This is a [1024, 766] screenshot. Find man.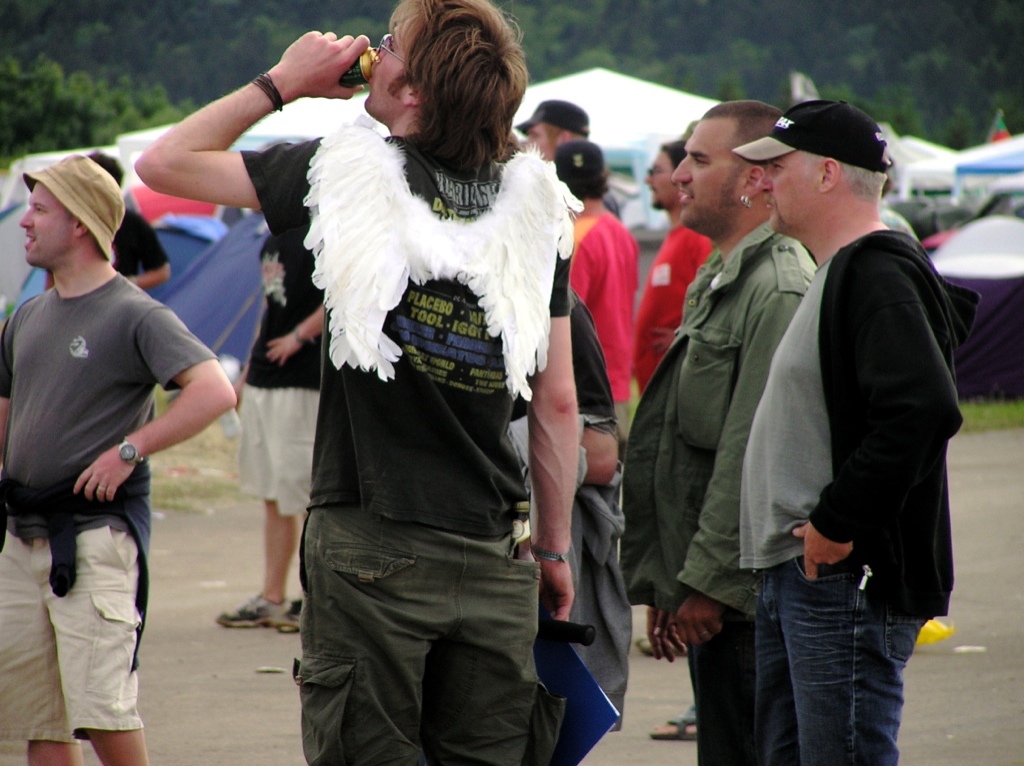
Bounding box: box(566, 289, 633, 732).
